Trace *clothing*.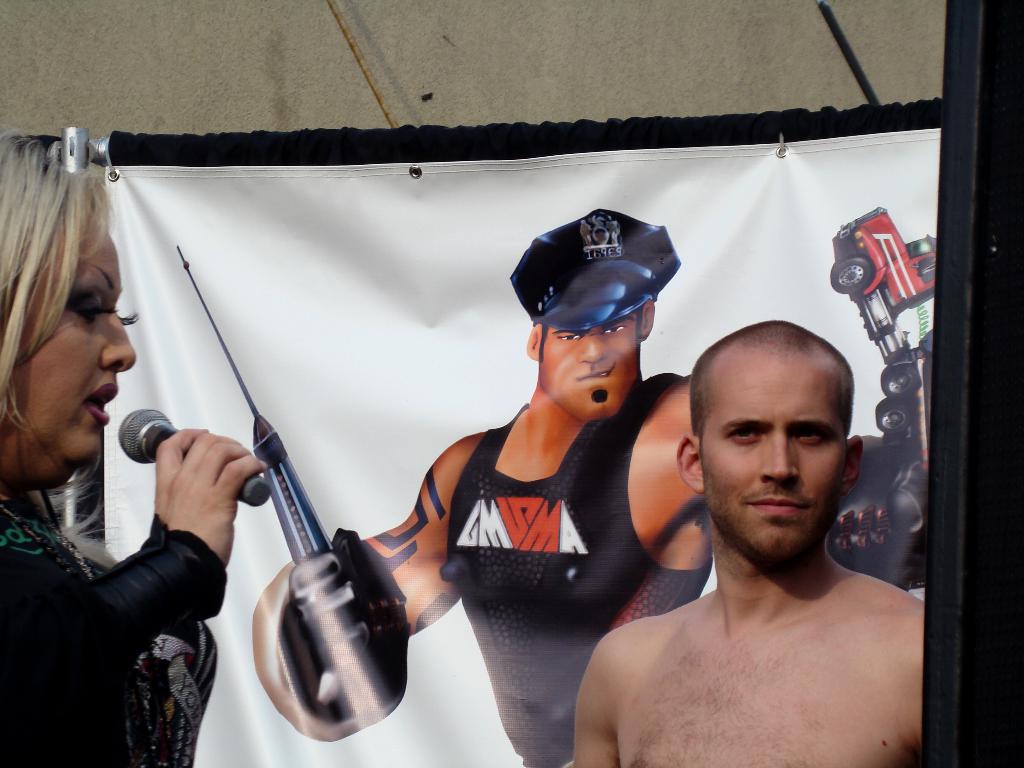
Traced to locate(3, 504, 218, 767).
